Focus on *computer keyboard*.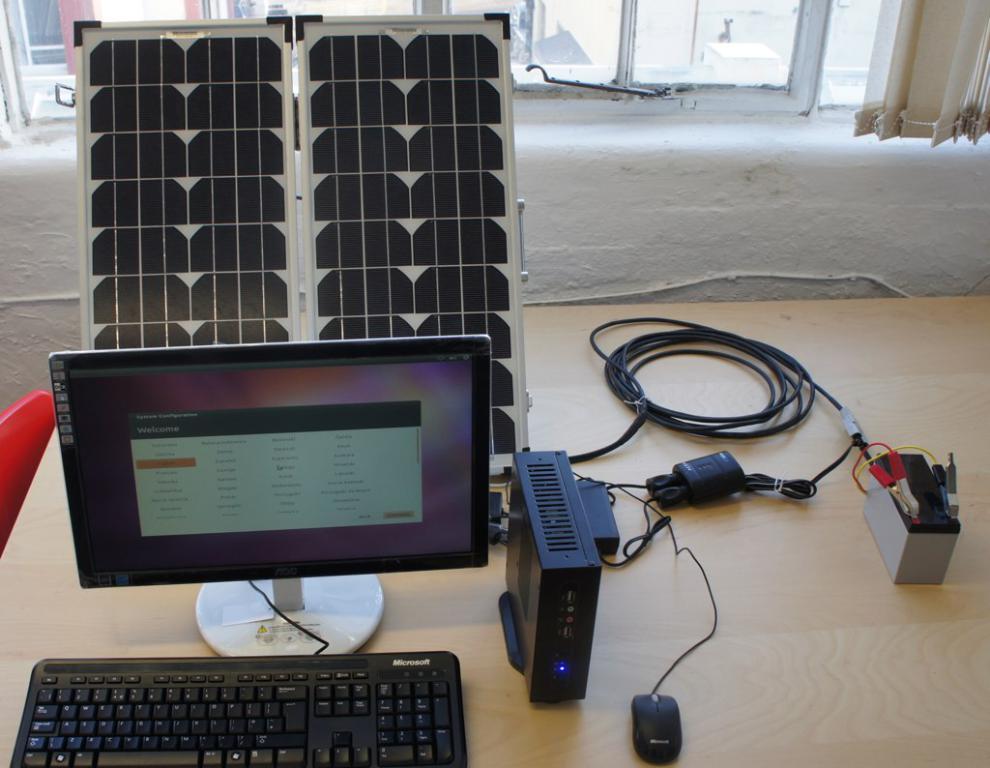
Focused at <region>7, 652, 468, 767</region>.
